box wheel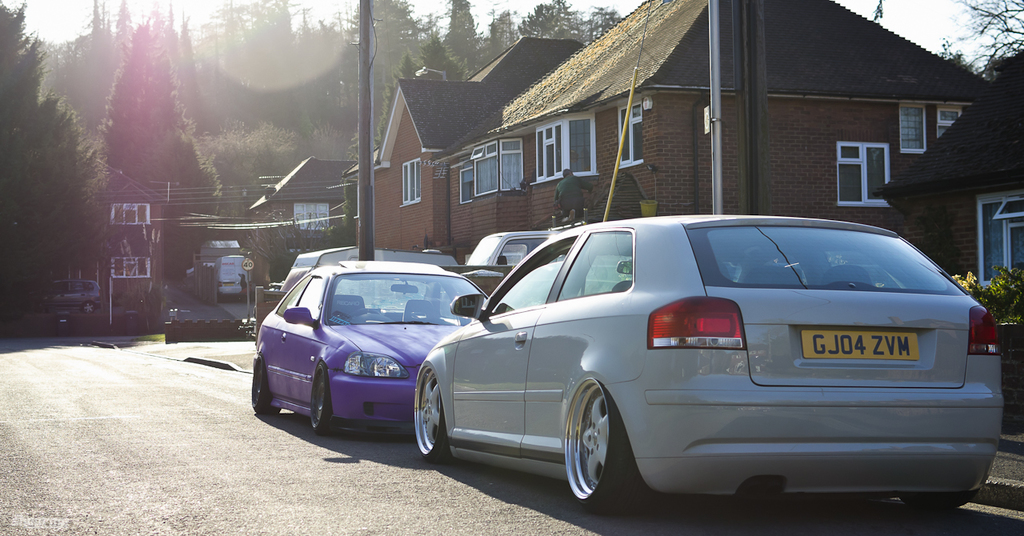
pyautogui.locateOnScreen(307, 355, 335, 442)
